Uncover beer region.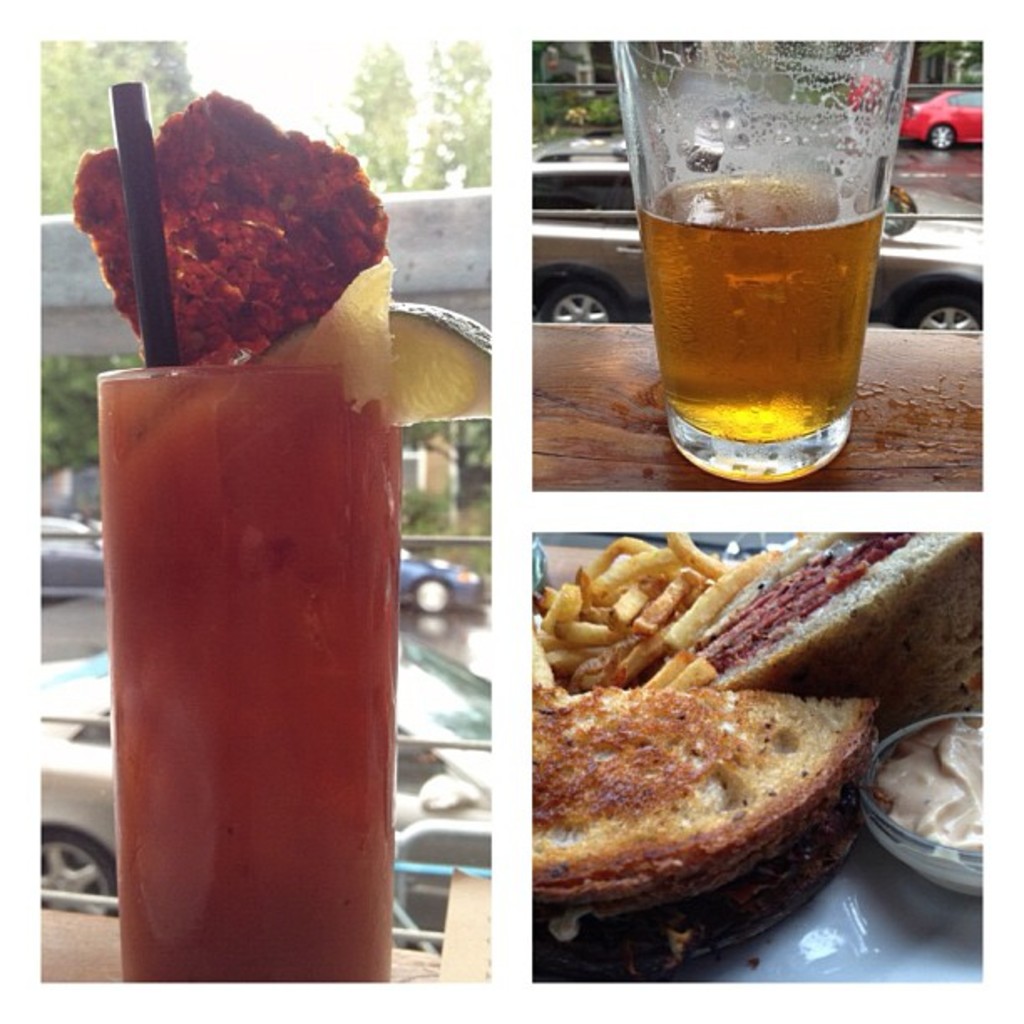
Uncovered: bbox=(634, 172, 887, 443).
